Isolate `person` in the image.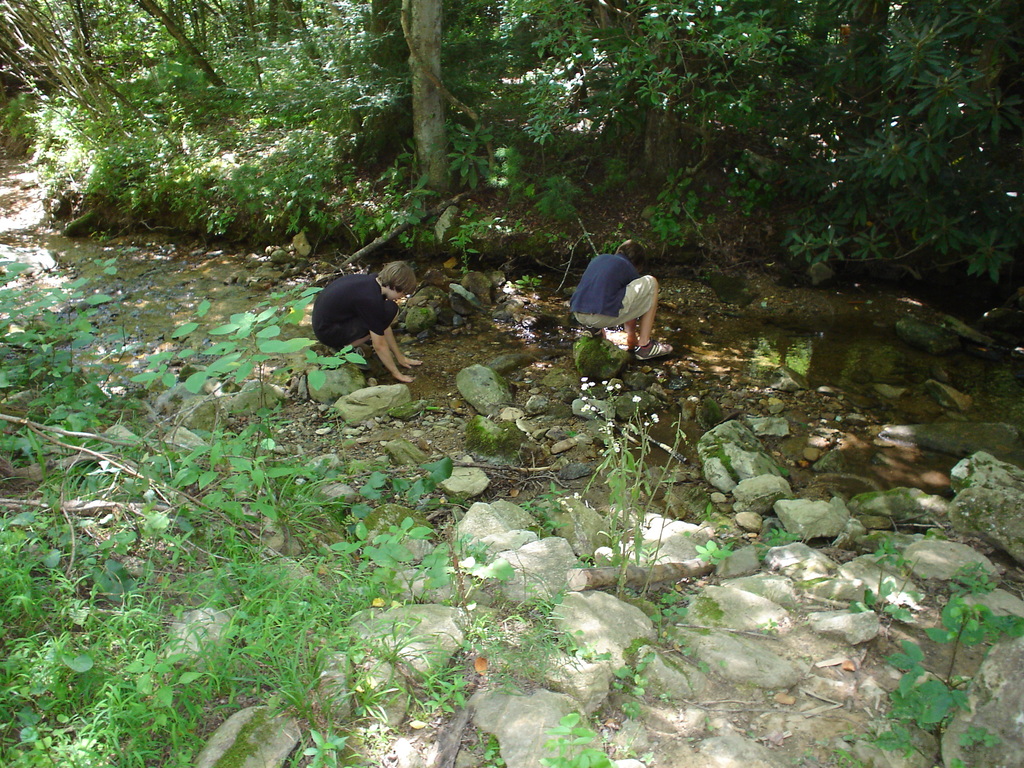
Isolated region: bbox(310, 259, 428, 386).
